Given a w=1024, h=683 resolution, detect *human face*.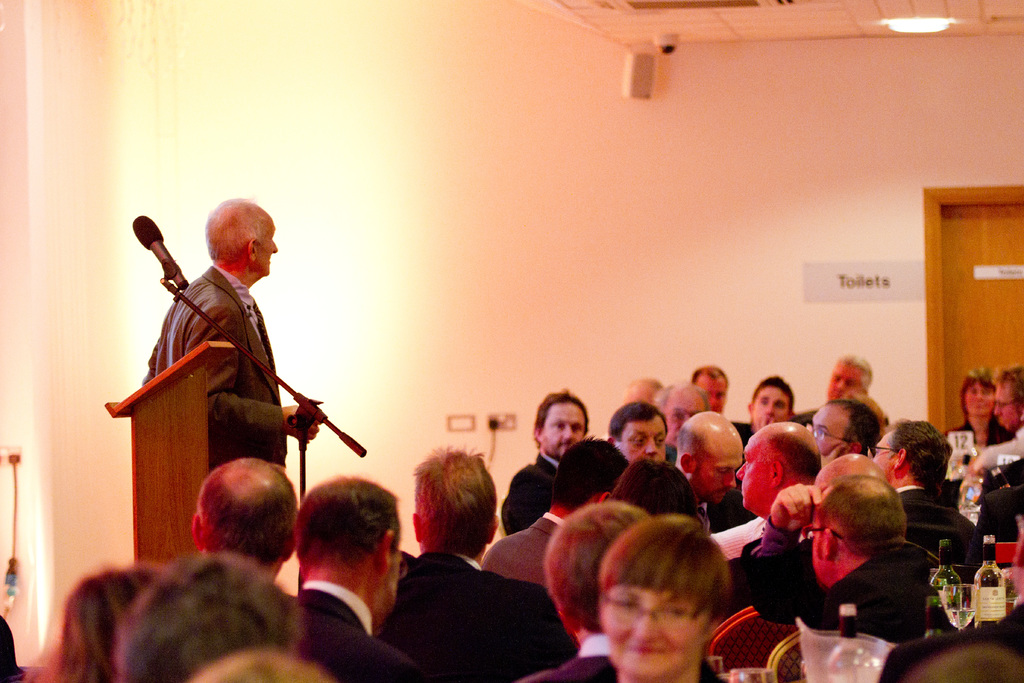
rect(824, 362, 860, 397).
